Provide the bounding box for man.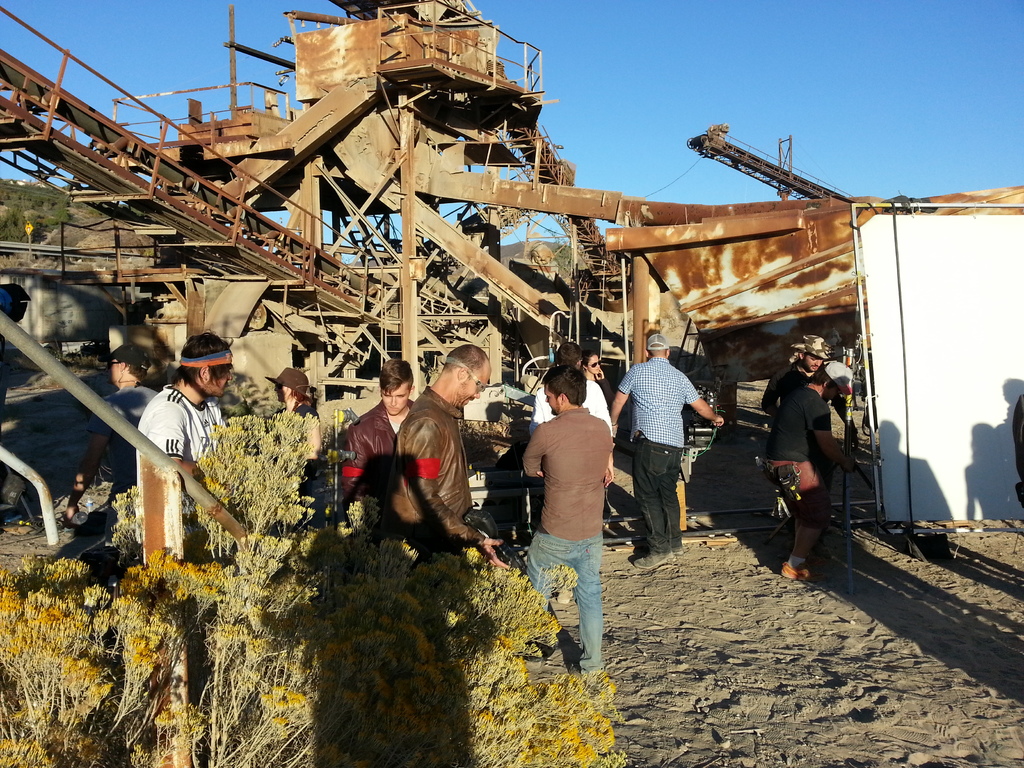
l=508, t=349, r=623, b=687.
